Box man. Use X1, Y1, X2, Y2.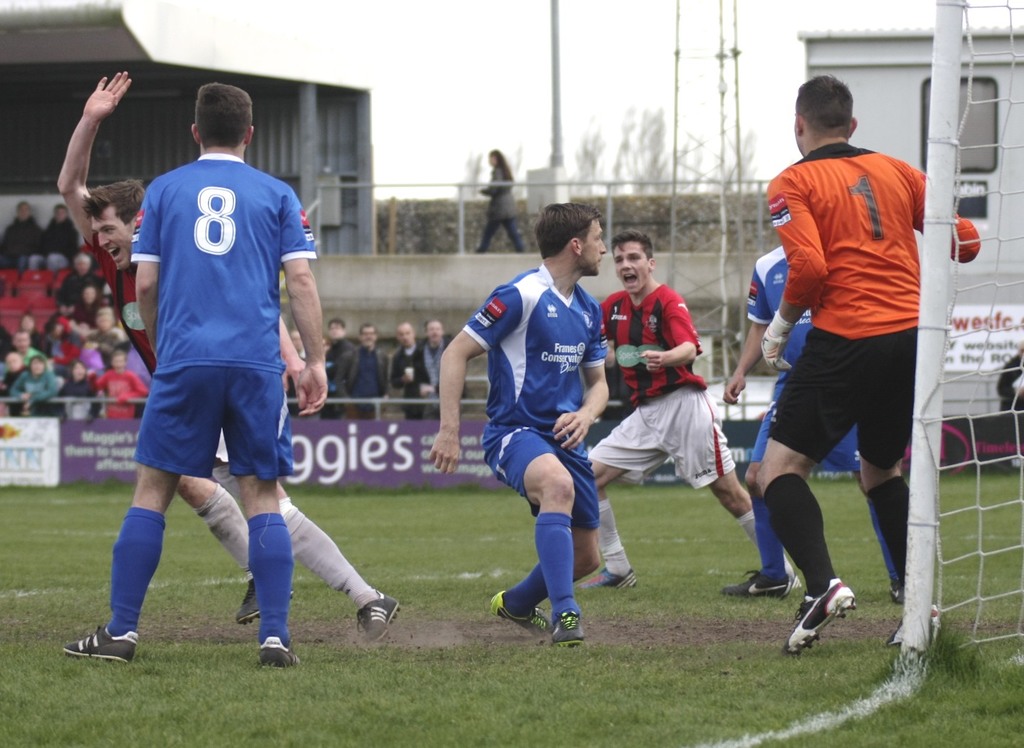
721, 237, 872, 588.
